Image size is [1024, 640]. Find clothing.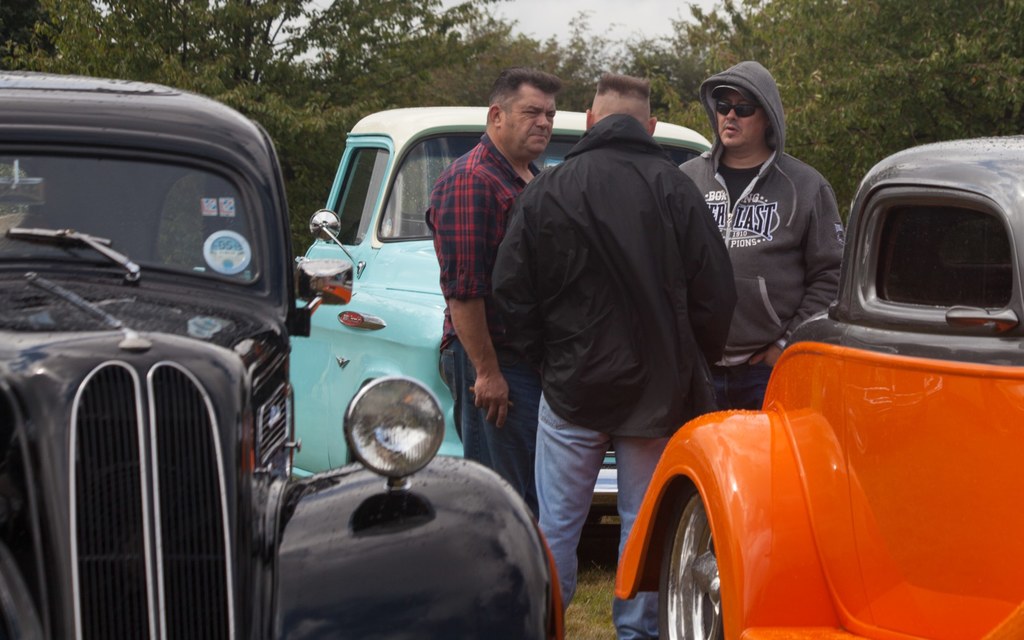
x1=492 y1=111 x2=741 y2=639.
